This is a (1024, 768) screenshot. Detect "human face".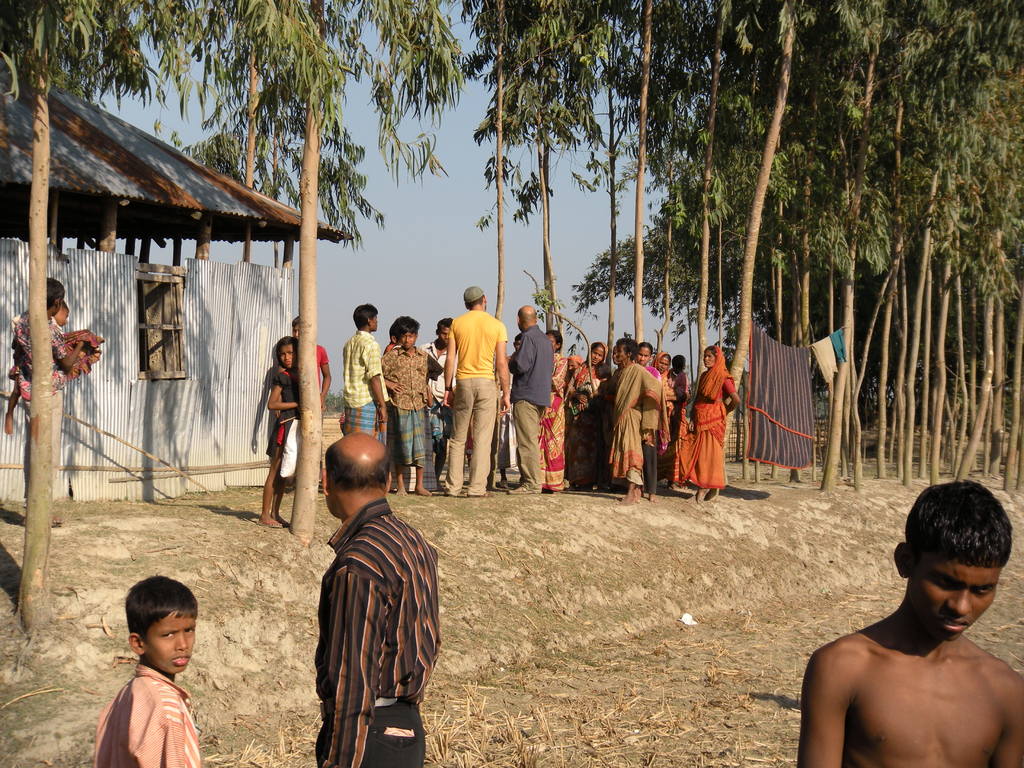
bbox=[593, 346, 604, 360].
